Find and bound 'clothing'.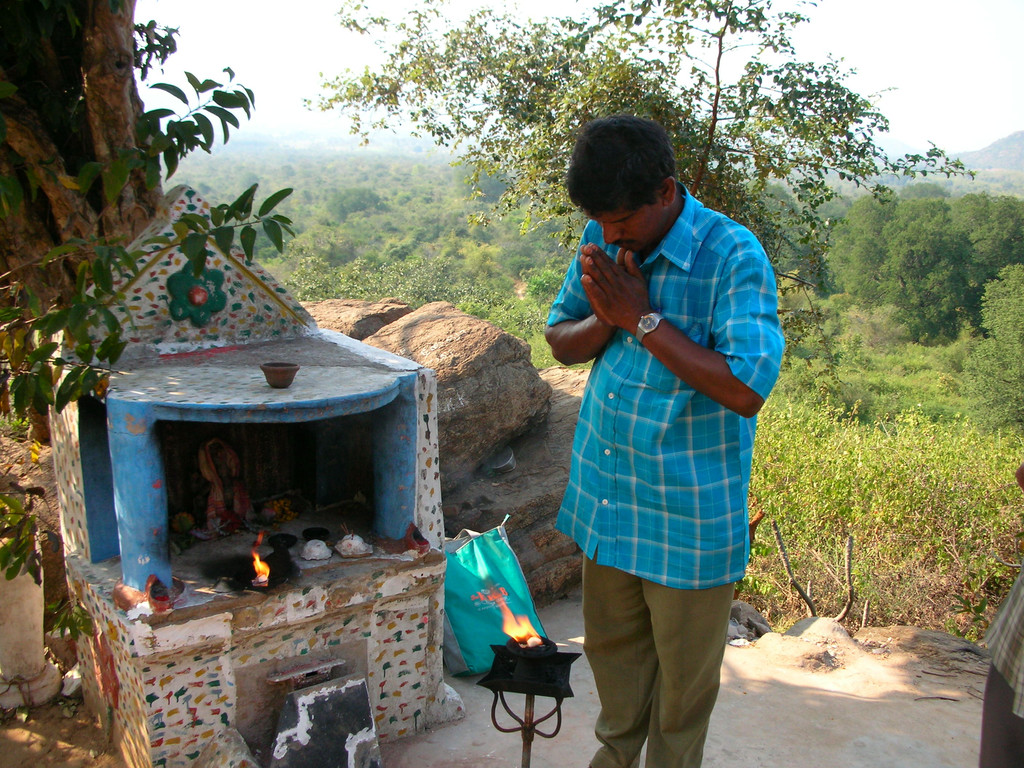
Bound: l=562, t=239, r=766, b=593.
